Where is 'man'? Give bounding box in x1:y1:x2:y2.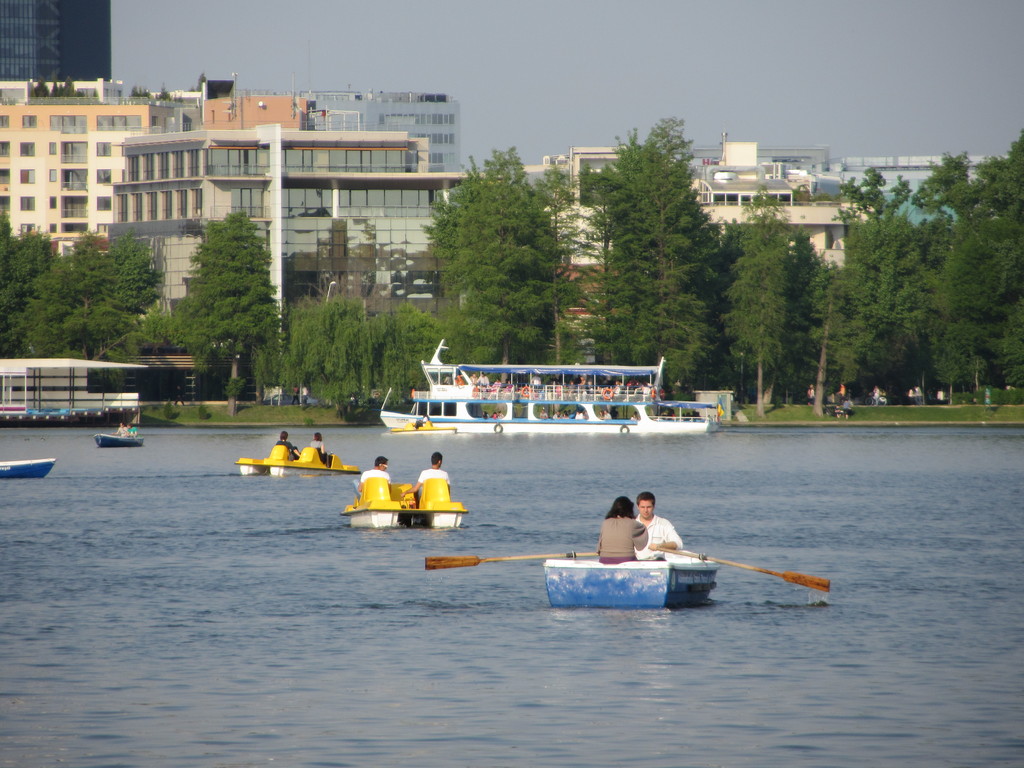
472:372:476:384.
